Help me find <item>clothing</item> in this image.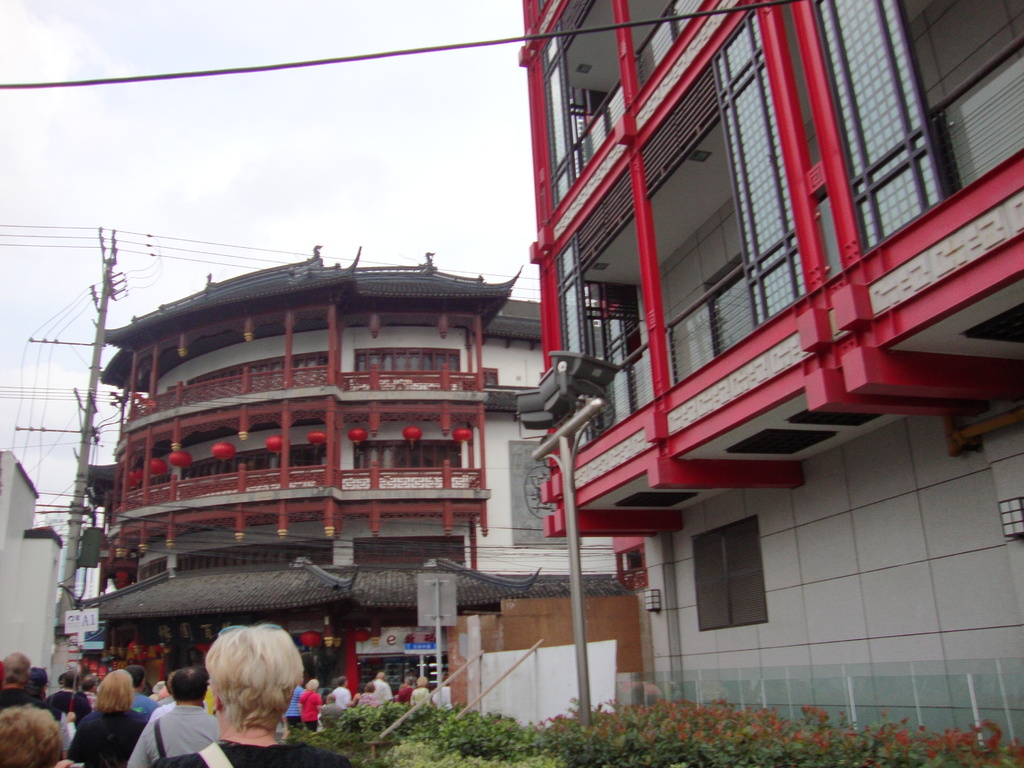
Found it: box(147, 736, 352, 767).
